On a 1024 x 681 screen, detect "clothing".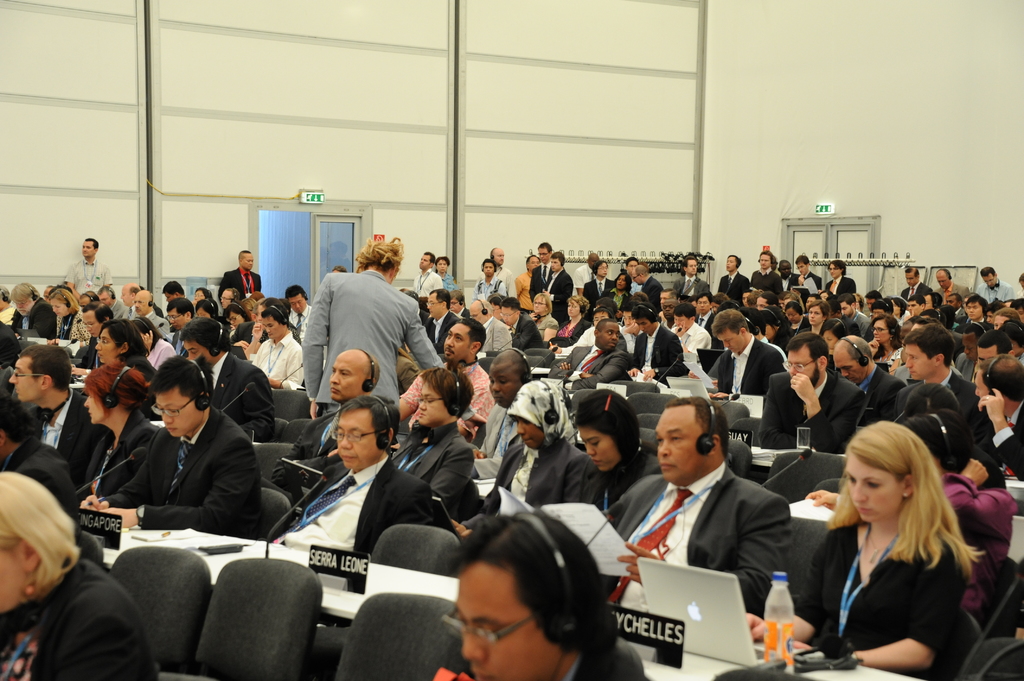
144 333 177 372.
